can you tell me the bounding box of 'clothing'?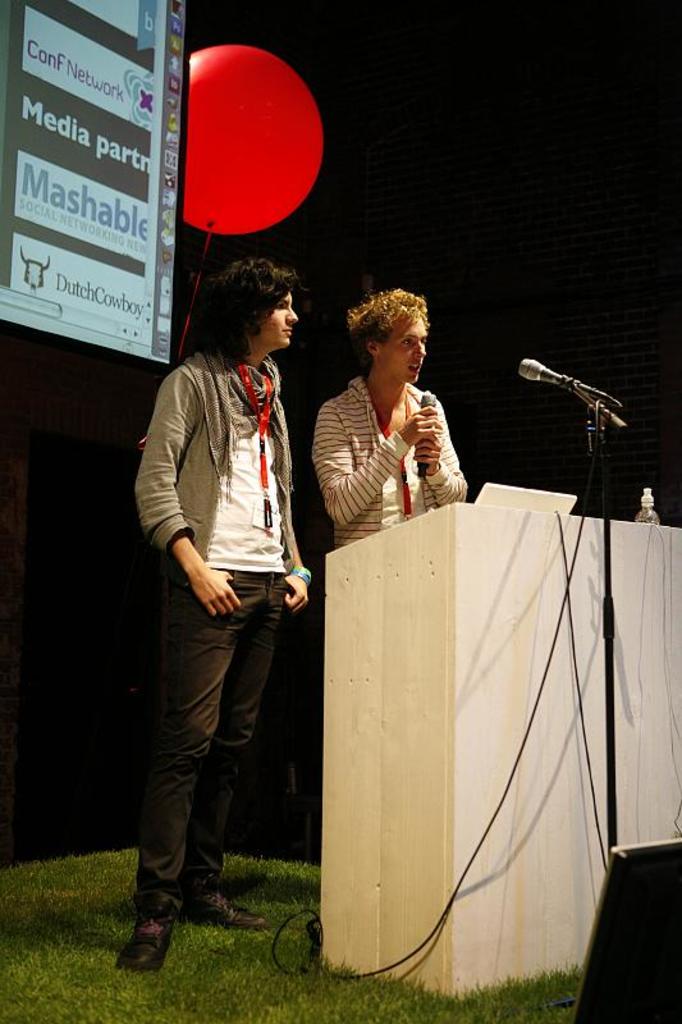
[left=316, top=346, right=475, bottom=541].
